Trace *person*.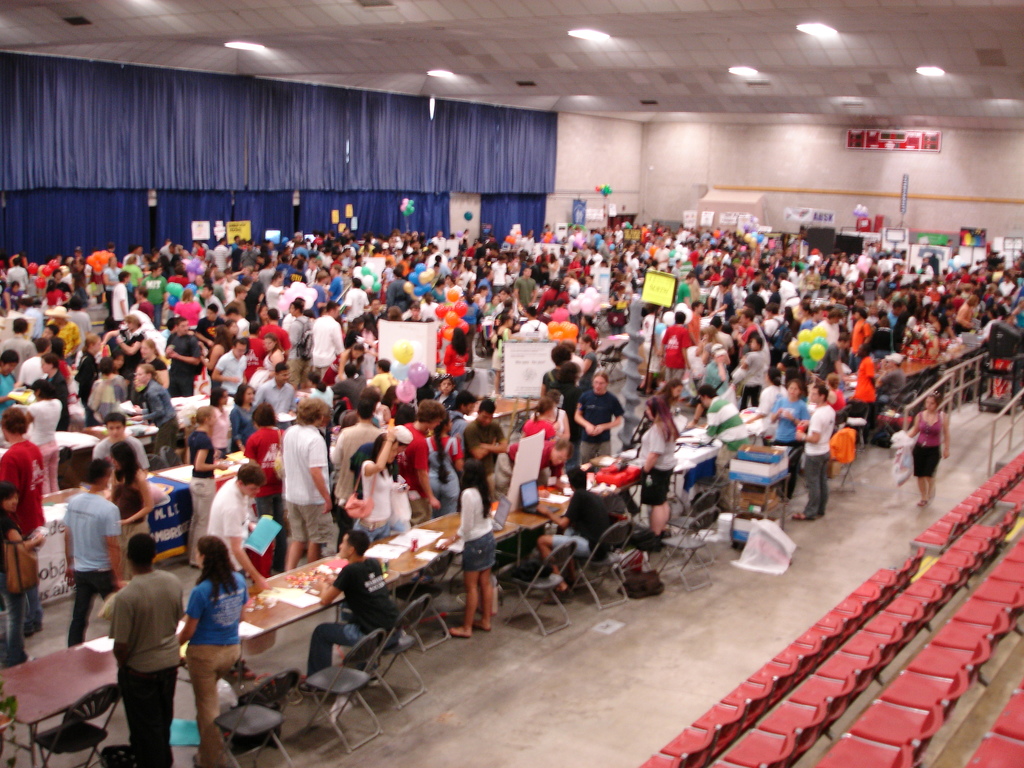
Traced to locate(18, 337, 49, 385).
